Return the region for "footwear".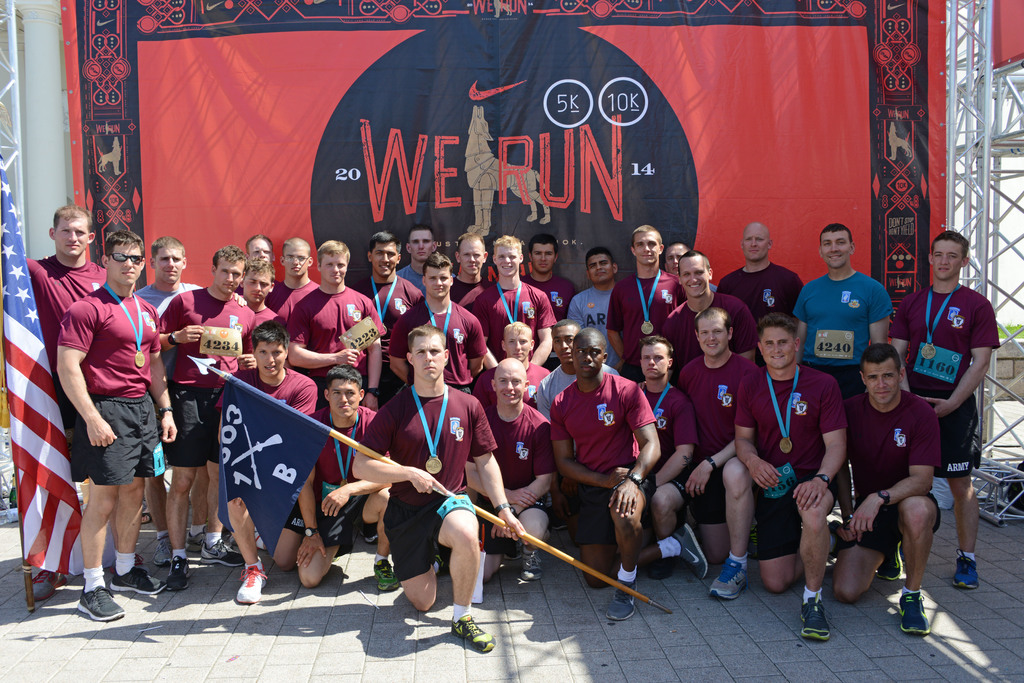
left=164, top=552, right=188, bottom=593.
